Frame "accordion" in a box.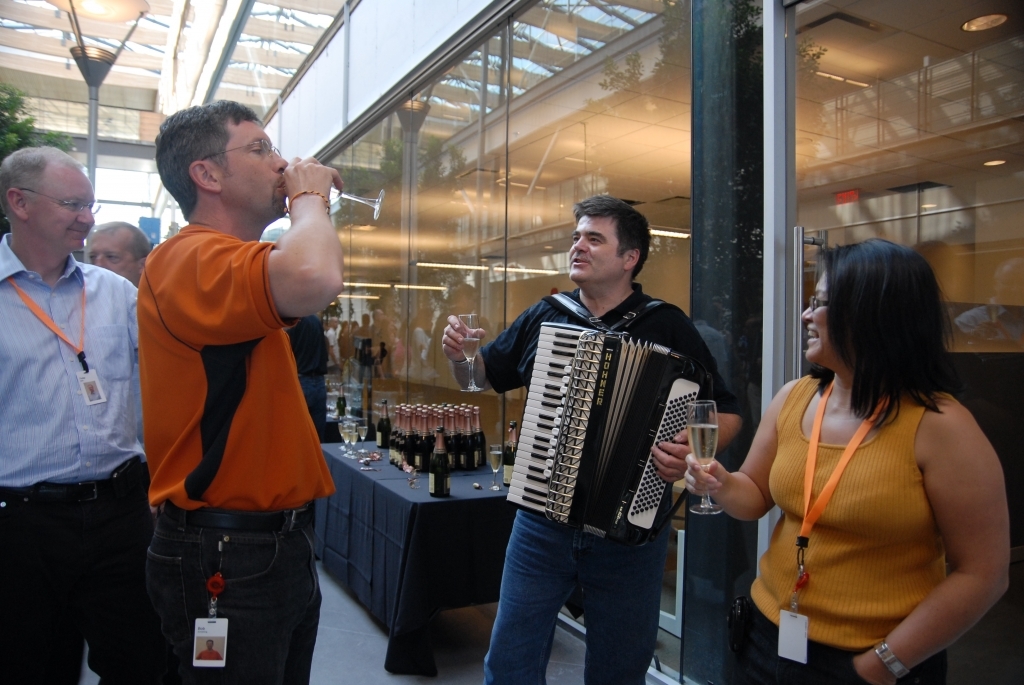
bbox(498, 285, 709, 533).
